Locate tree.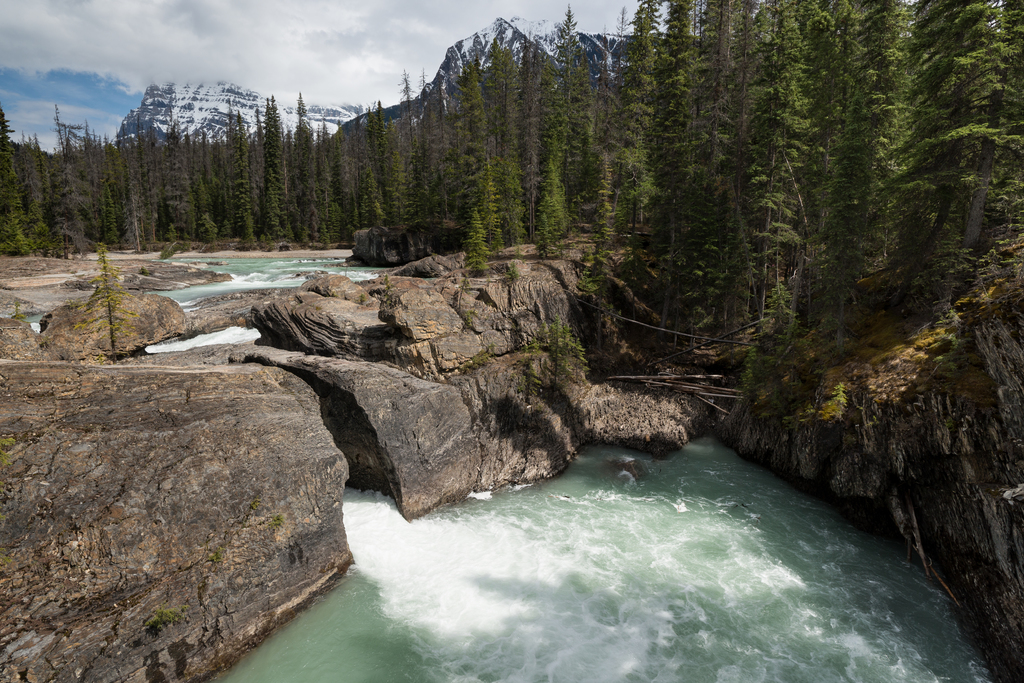
Bounding box: region(74, 231, 136, 357).
